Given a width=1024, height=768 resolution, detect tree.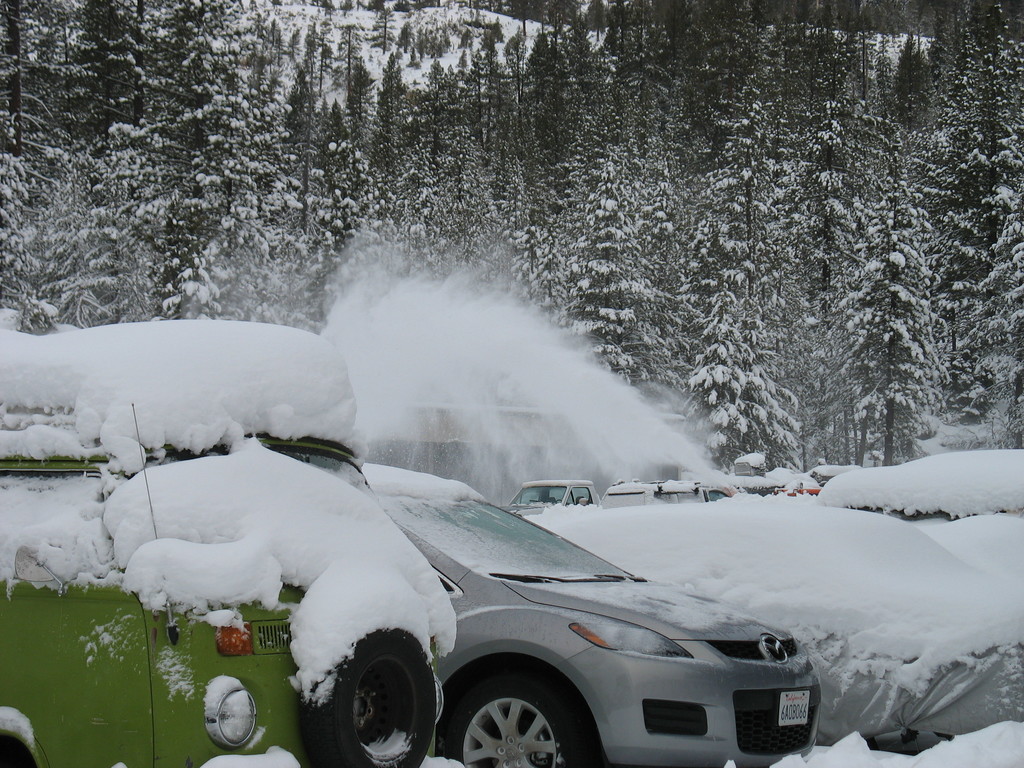
pyautogui.locateOnScreen(442, 113, 509, 301).
